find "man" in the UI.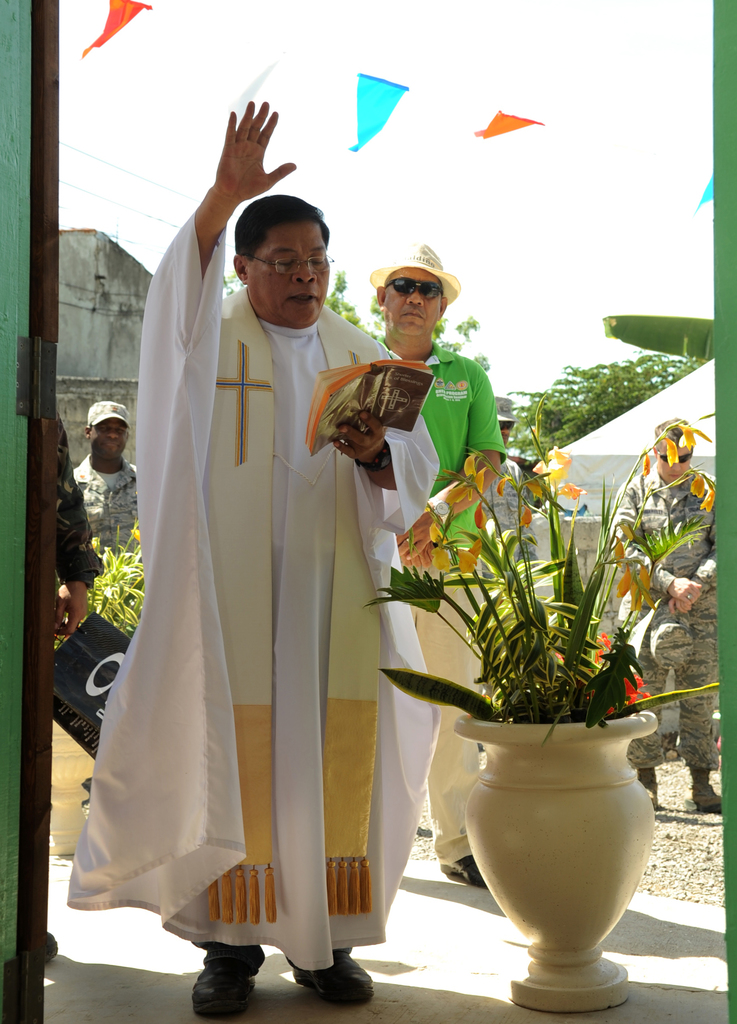
UI element at <bbox>364, 233, 503, 889</bbox>.
